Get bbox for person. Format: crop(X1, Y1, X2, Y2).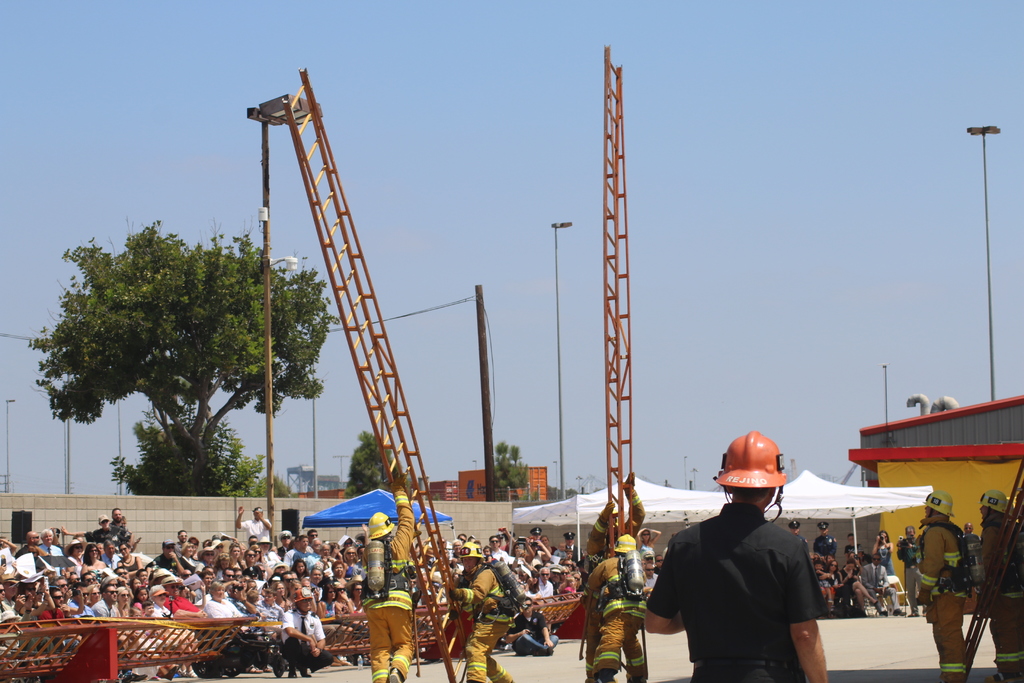
crop(659, 446, 844, 674).
